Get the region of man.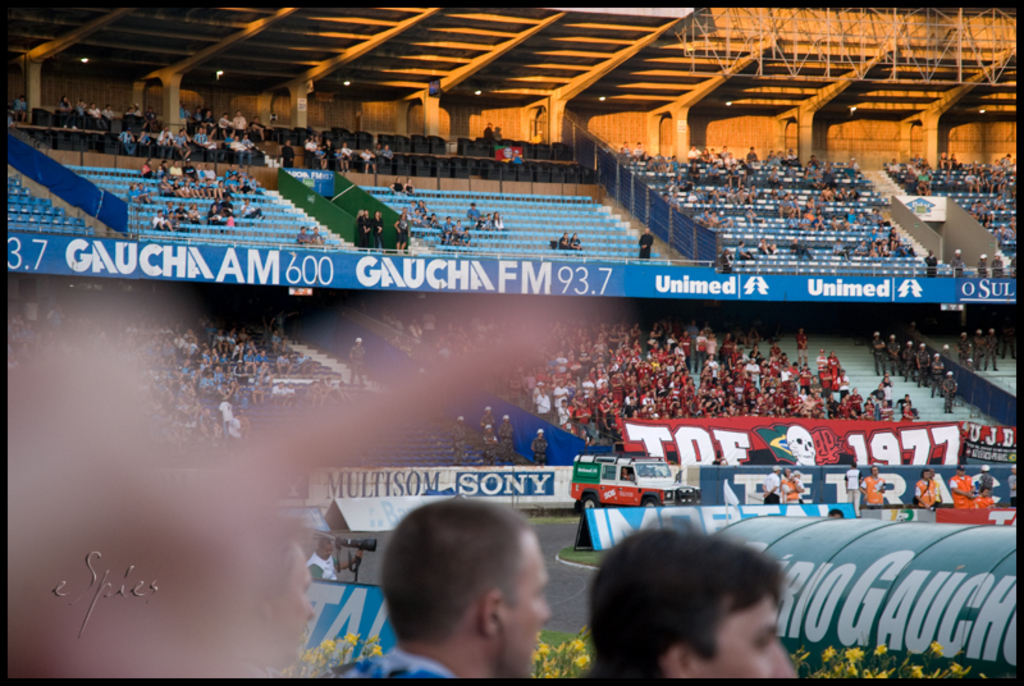
(978, 456, 997, 508).
